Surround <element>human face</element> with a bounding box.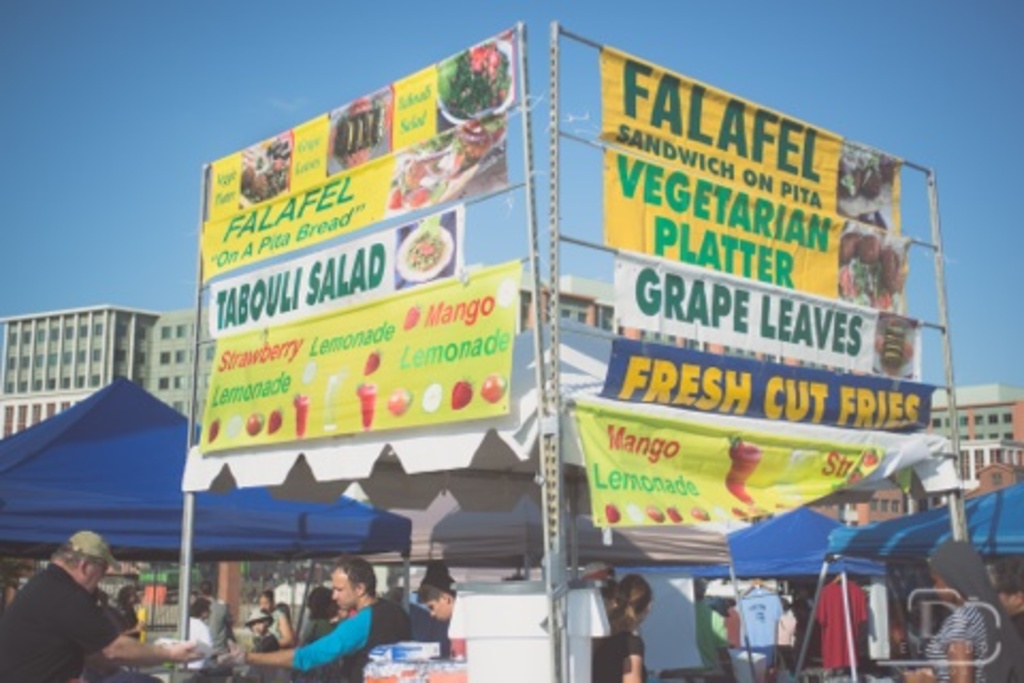
box=[427, 602, 444, 621].
